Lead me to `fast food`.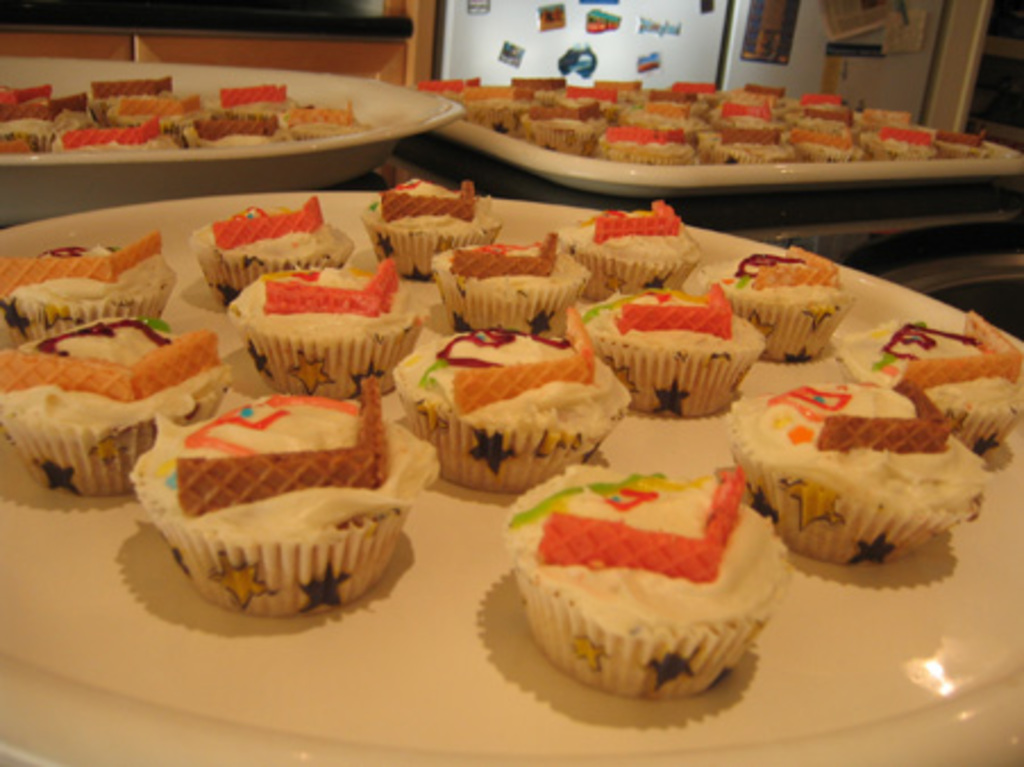
Lead to region(191, 193, 356, 295).
